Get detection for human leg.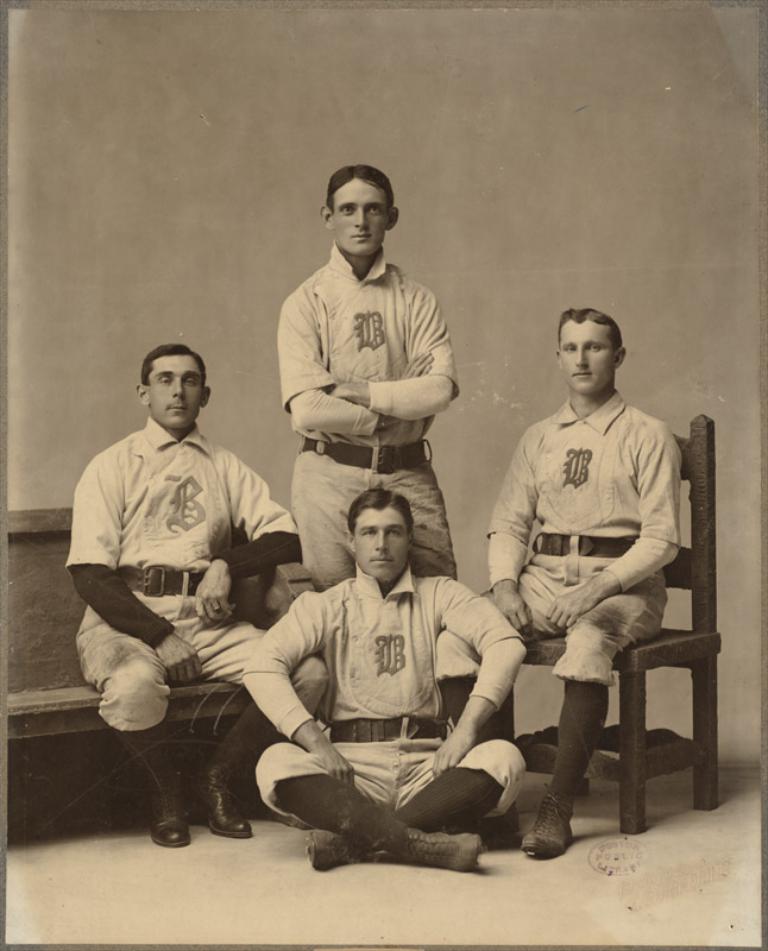
Detection: [left=515, top=574, right=672, bottom=874].
